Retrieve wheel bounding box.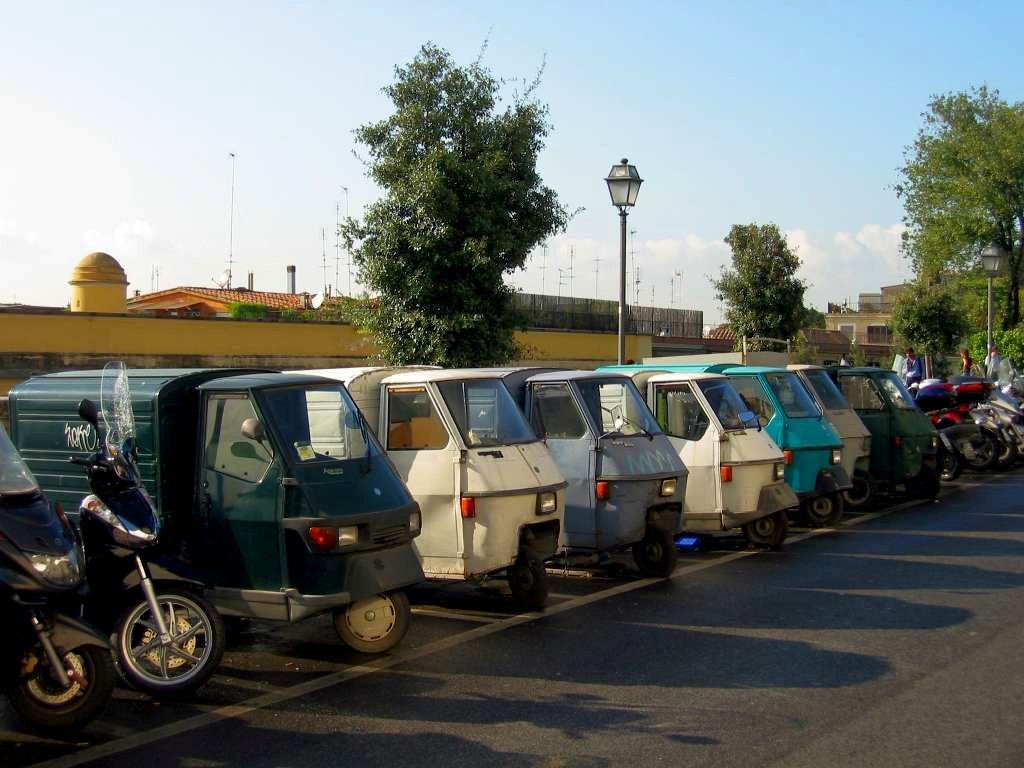
Bounding box: x1=937 y1=443 x2=952 y2=478.
